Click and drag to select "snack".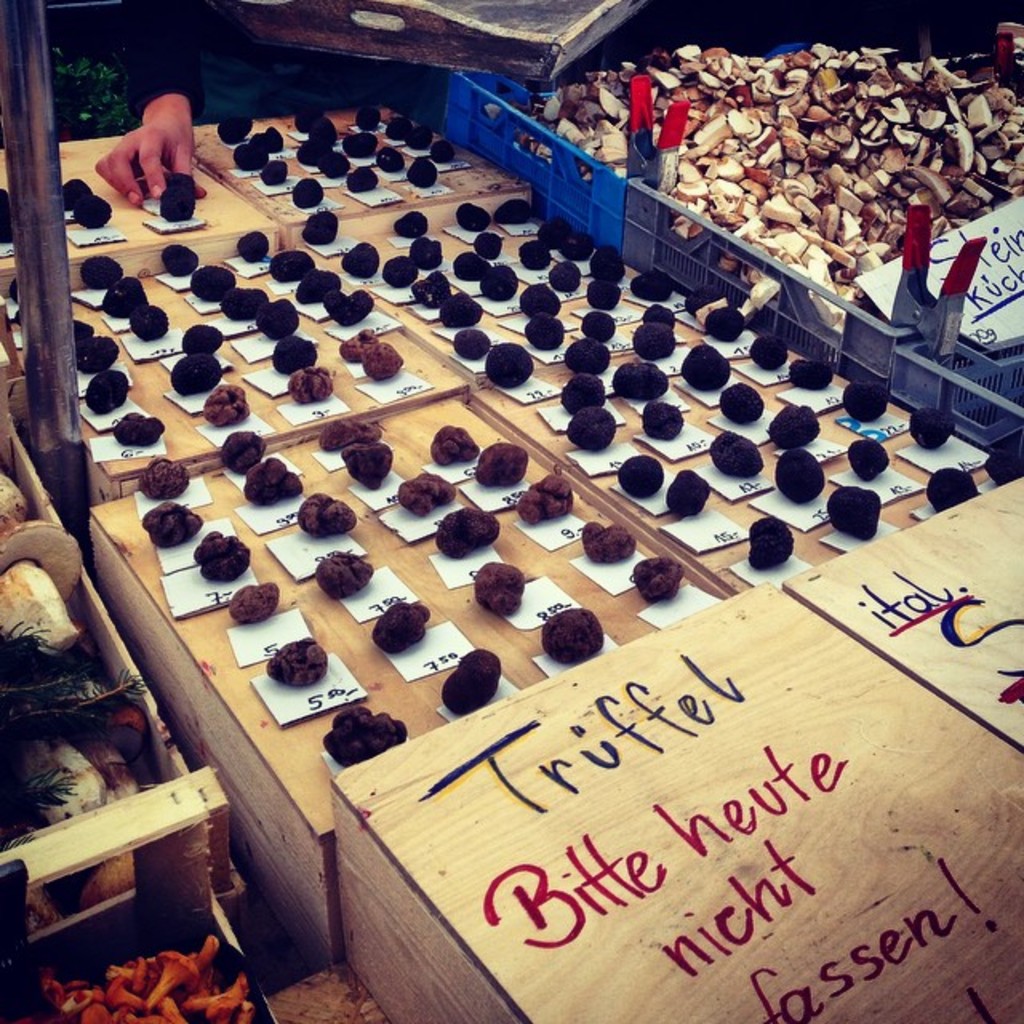
Selection: 0,189,21,242.
